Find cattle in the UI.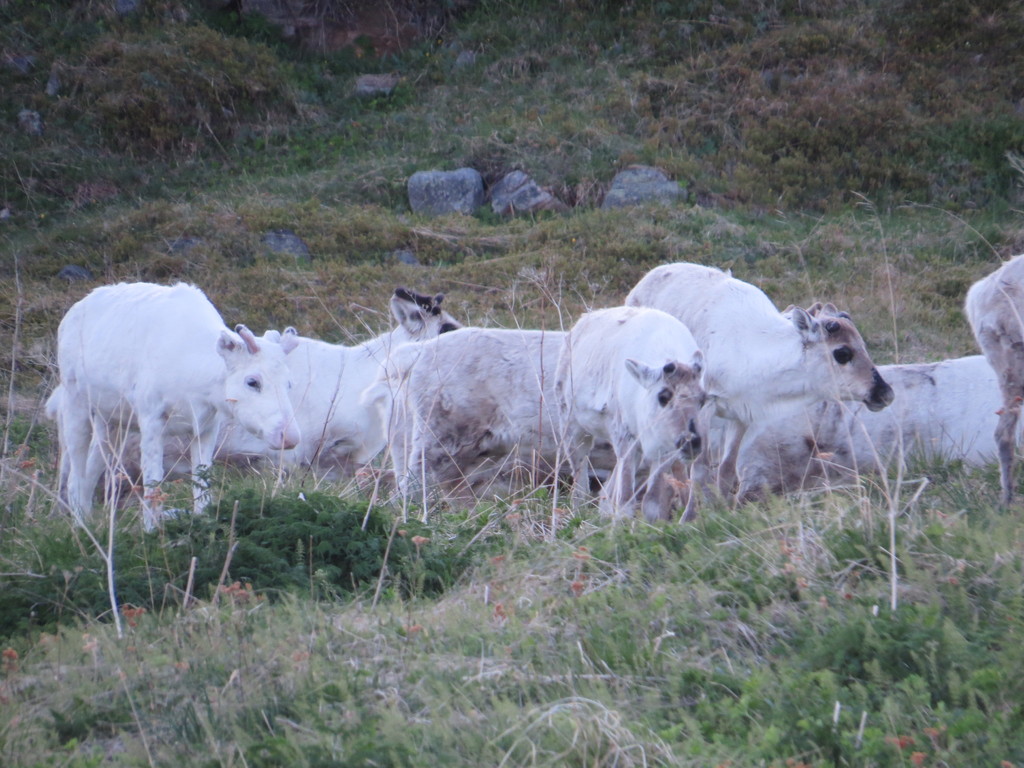
UI element at (620, 271, 892, 511).
